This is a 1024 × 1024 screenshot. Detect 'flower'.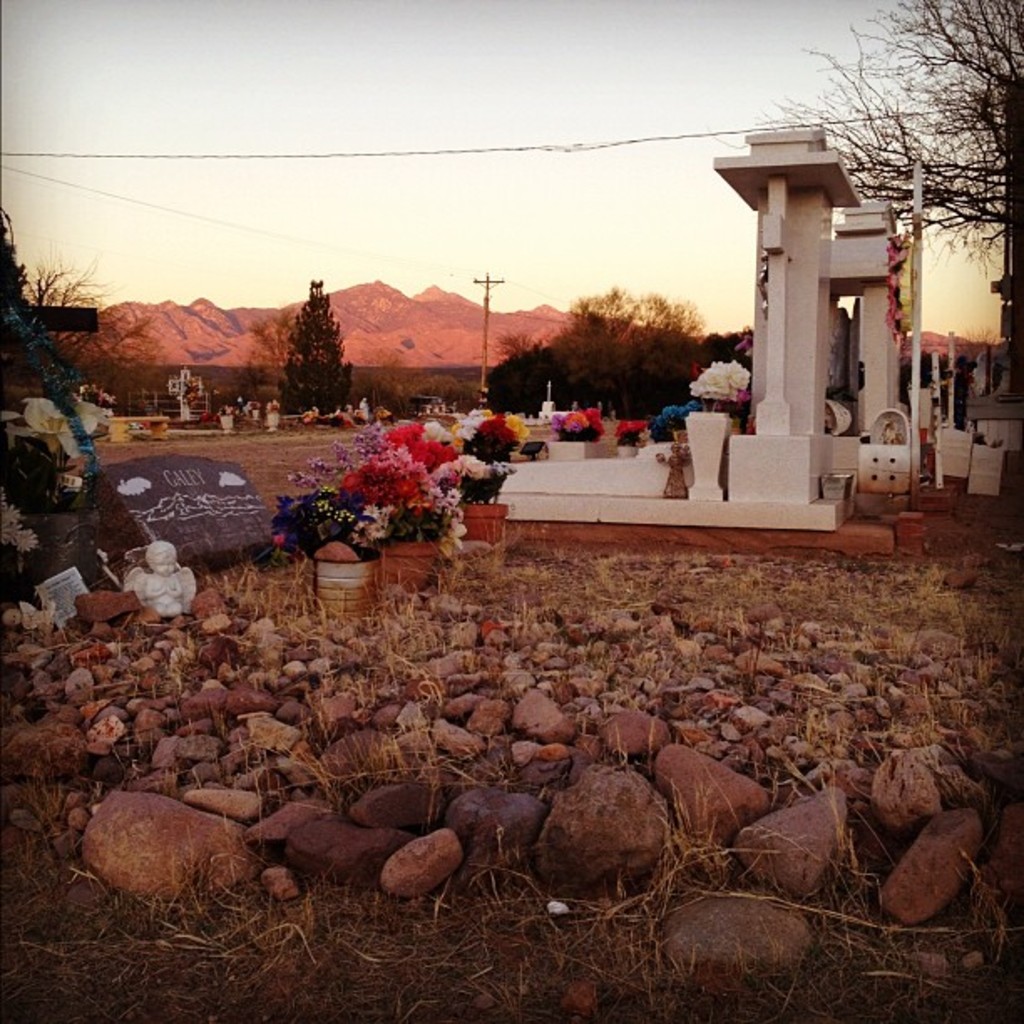
{"left": 689, "top": 358, "right": 748, "bottom": 400}.
